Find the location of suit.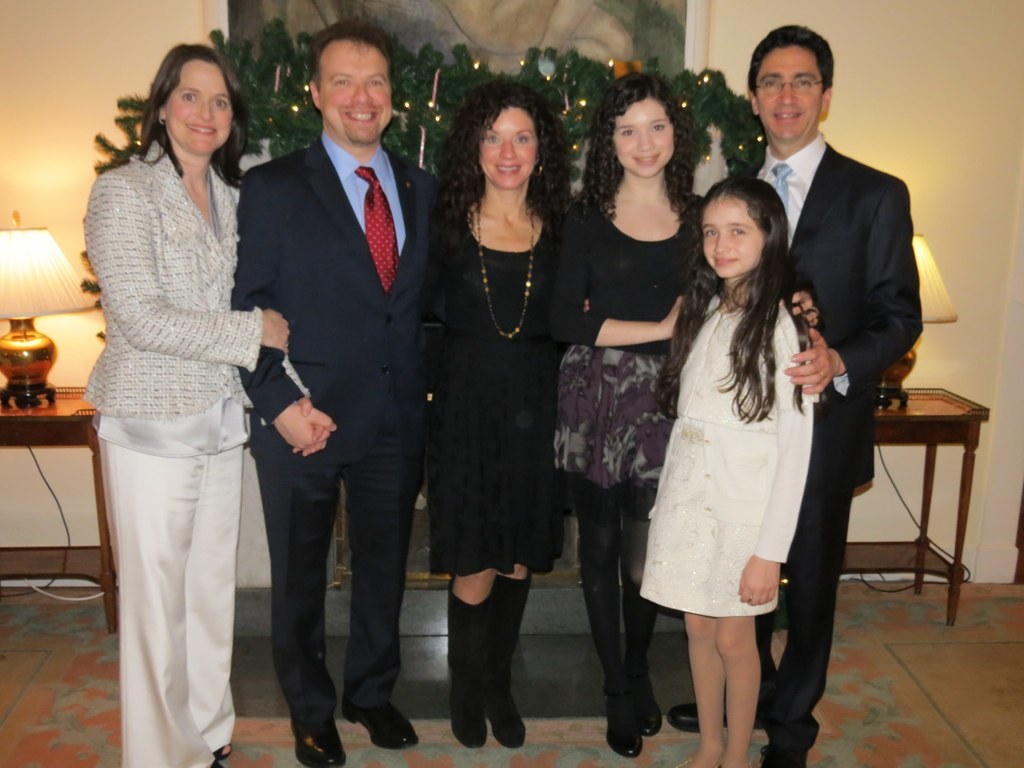
Location: 84,139,265,767.
